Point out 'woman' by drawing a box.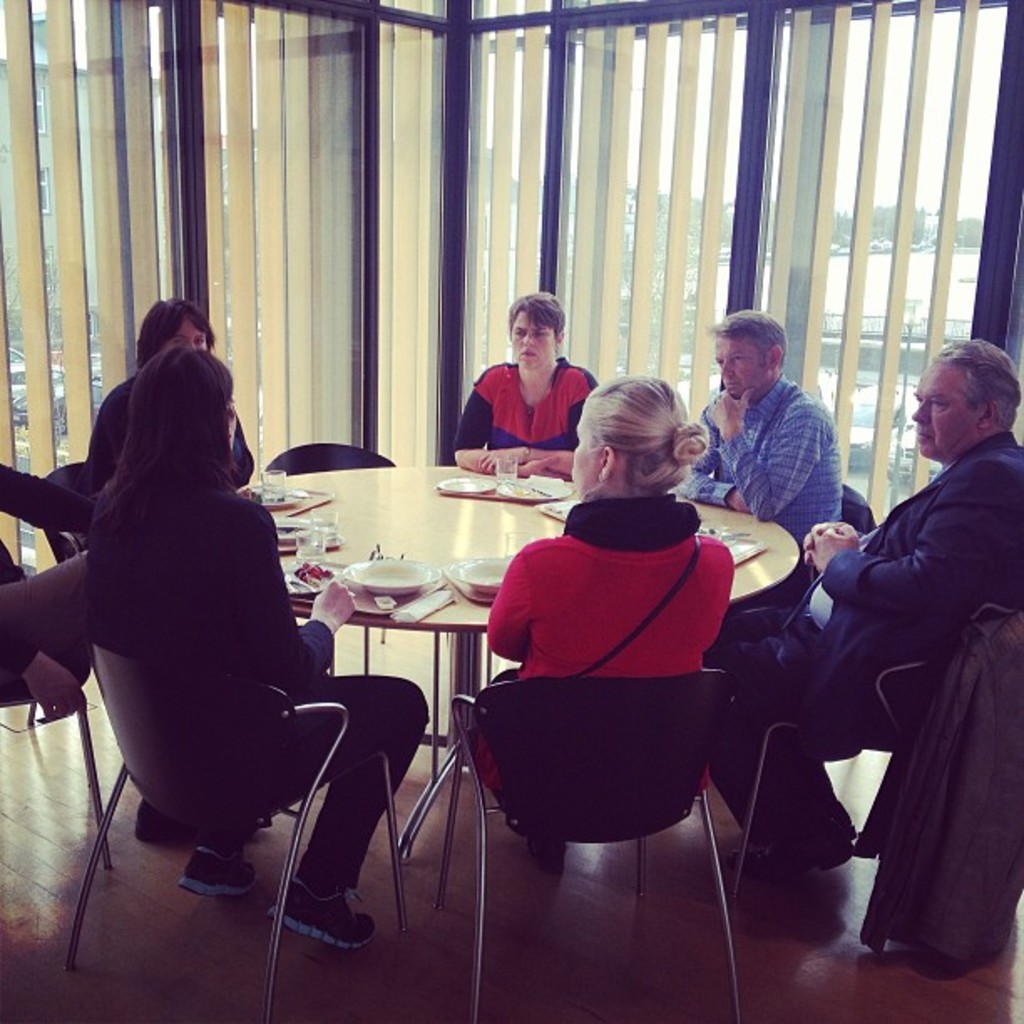
(x1=448, y1=289, x2=611, y2=477).
